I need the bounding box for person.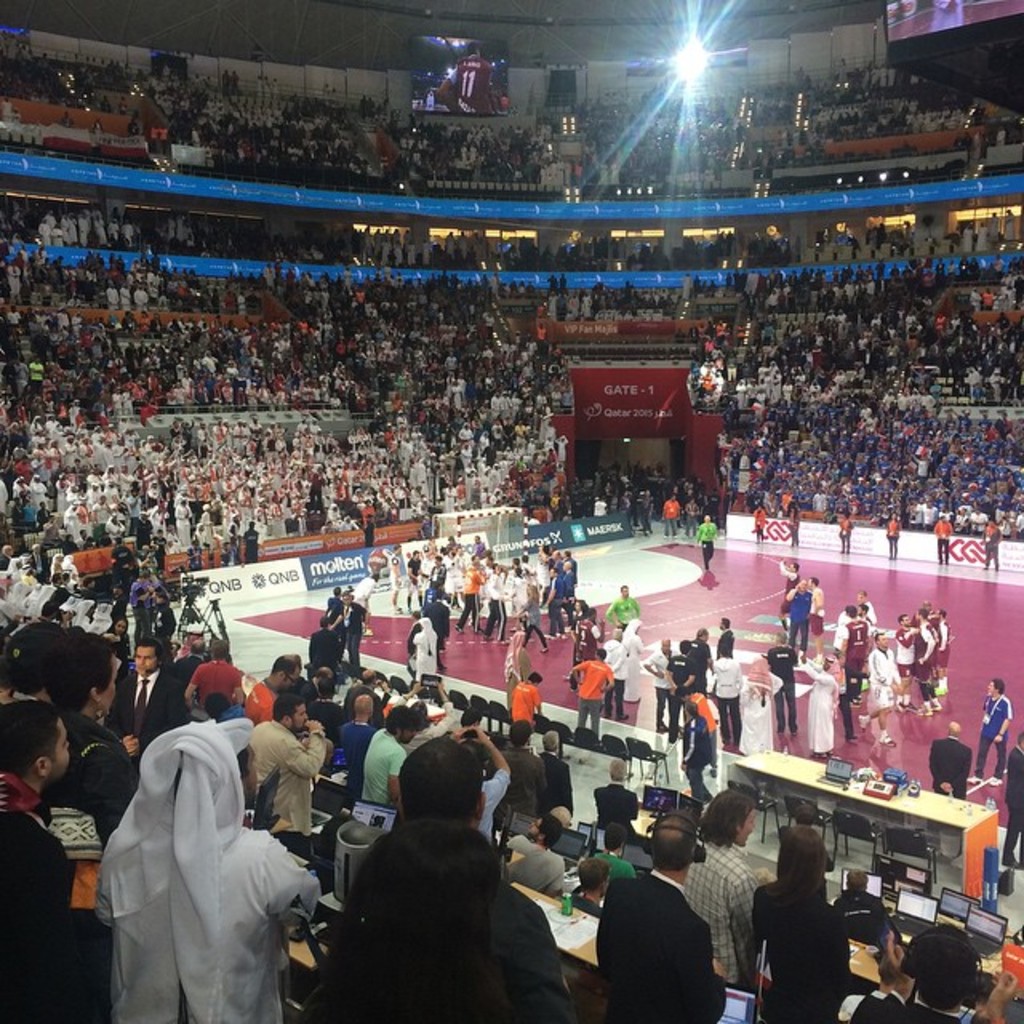
Here it is: <bbox>573, 648, 618, 741</bbox>.
